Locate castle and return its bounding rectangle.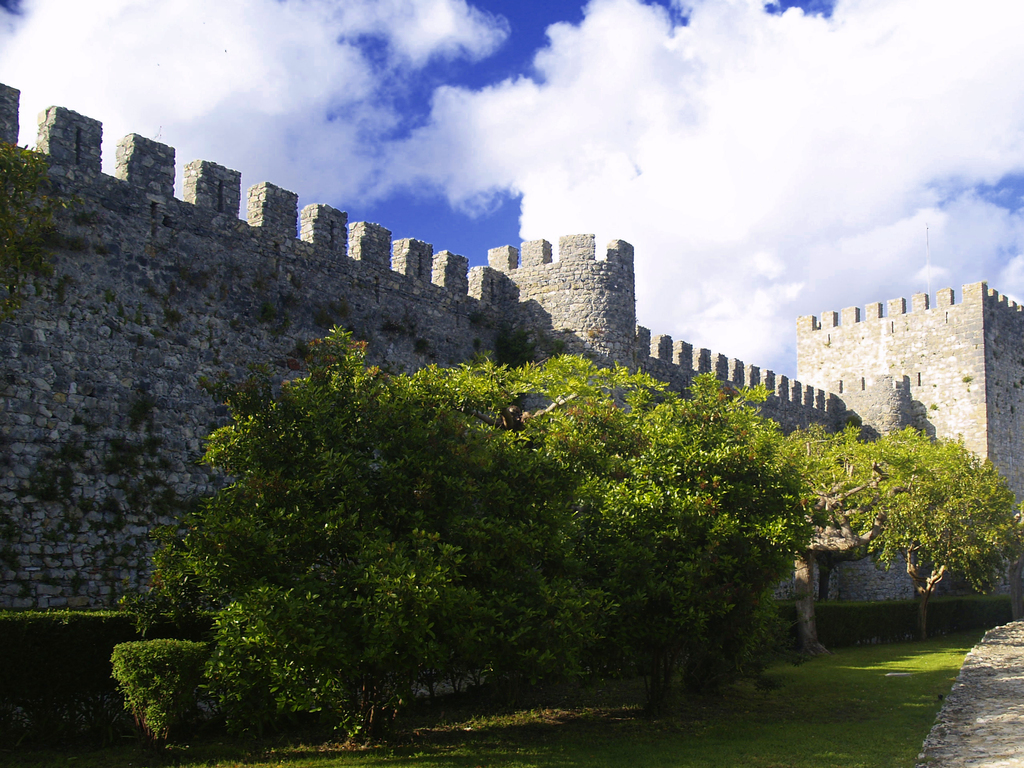
box=[0, 77, 1023, 619].
